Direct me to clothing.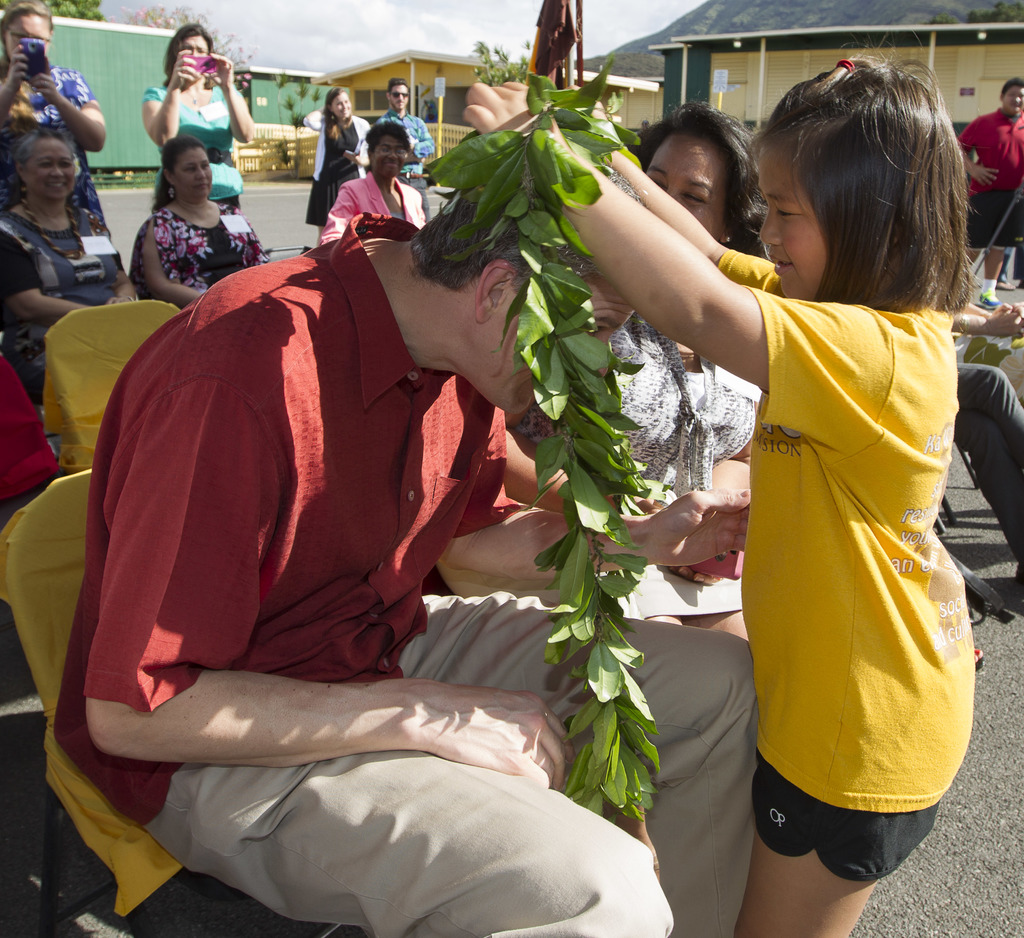
Direction: x1=957 y1=103 x2=1022 y2=247.
